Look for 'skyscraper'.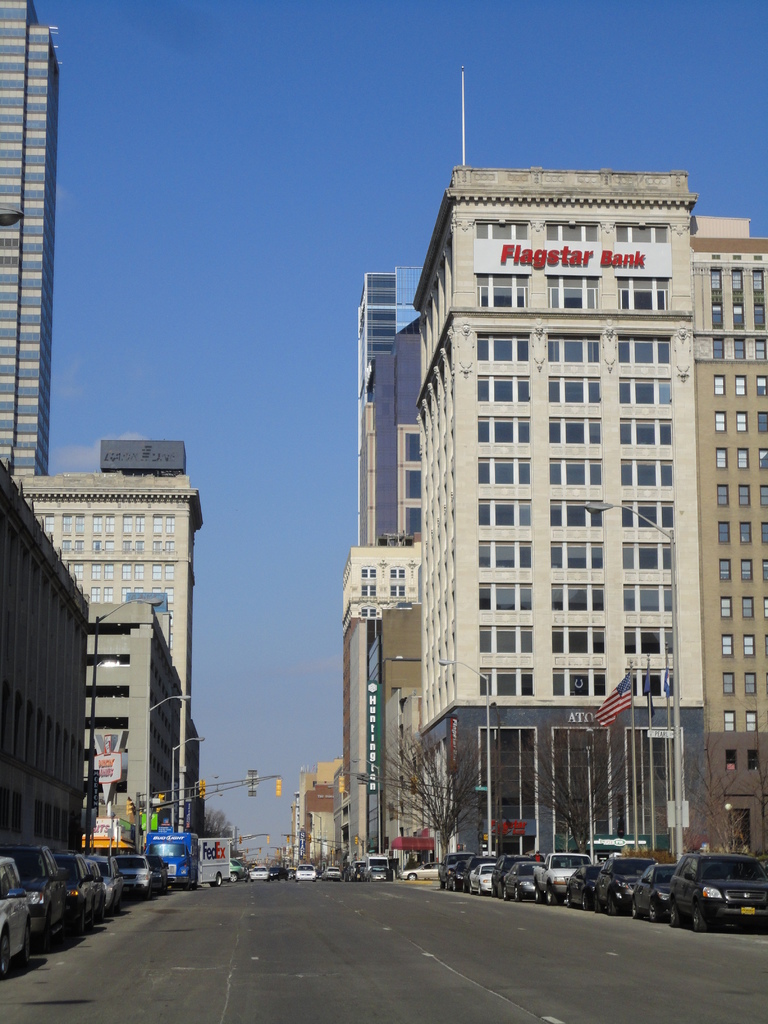
Found: BBox(371, 150, 729, 817).
